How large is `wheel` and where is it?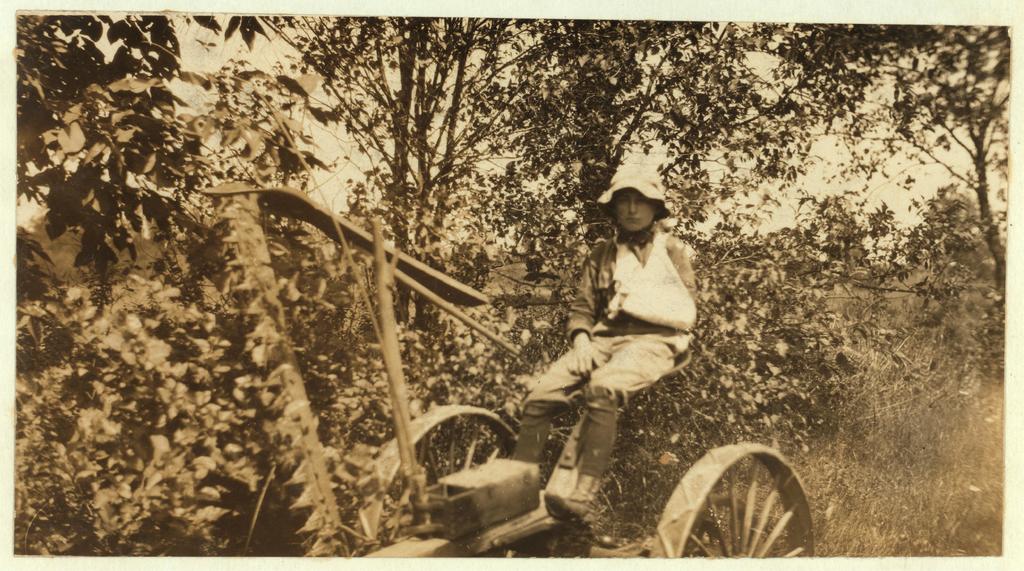
Bounding box: x1=353 y1=403 x2=522 y2=555.
